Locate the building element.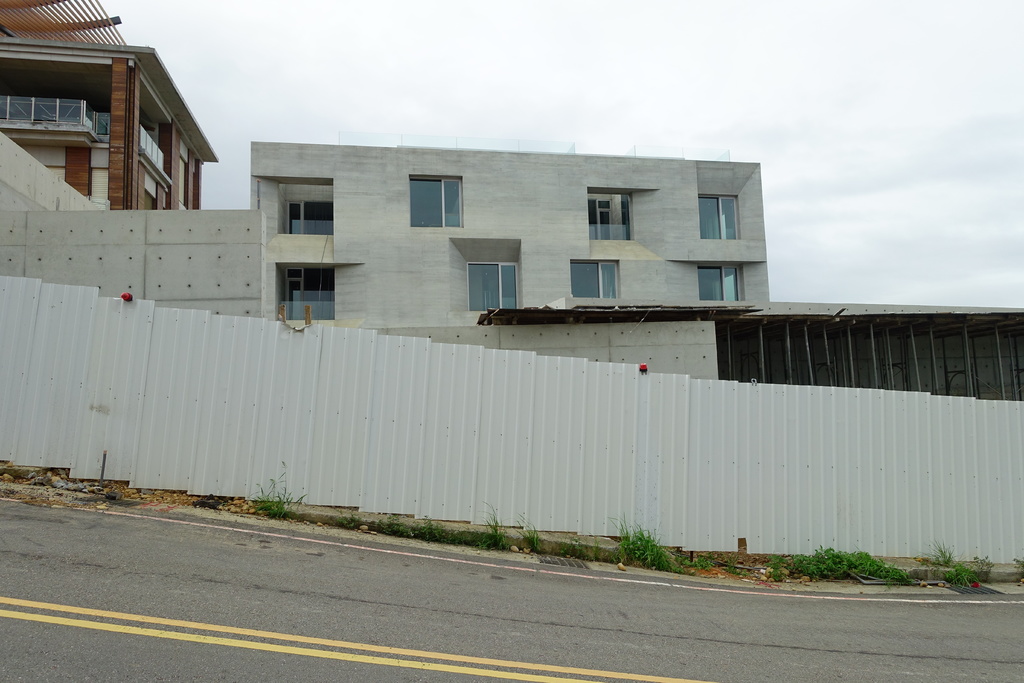
Element bbox: box=[0, 0, 216, 211].
